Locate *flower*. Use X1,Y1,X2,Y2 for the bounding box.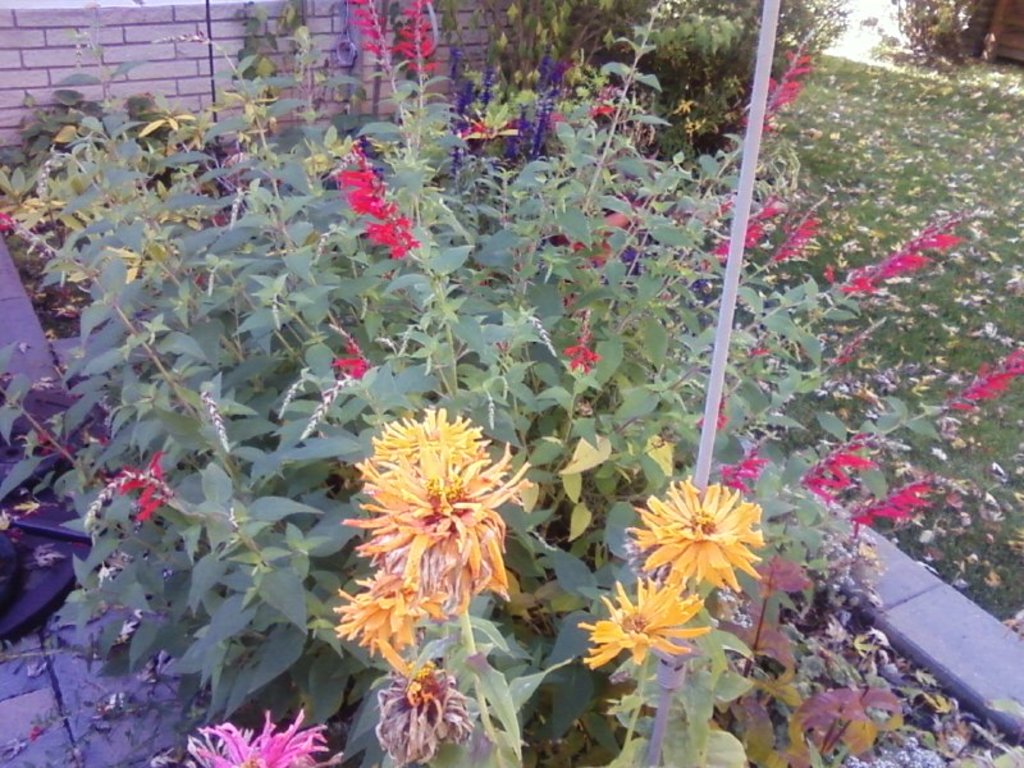
118,449,161,521.
